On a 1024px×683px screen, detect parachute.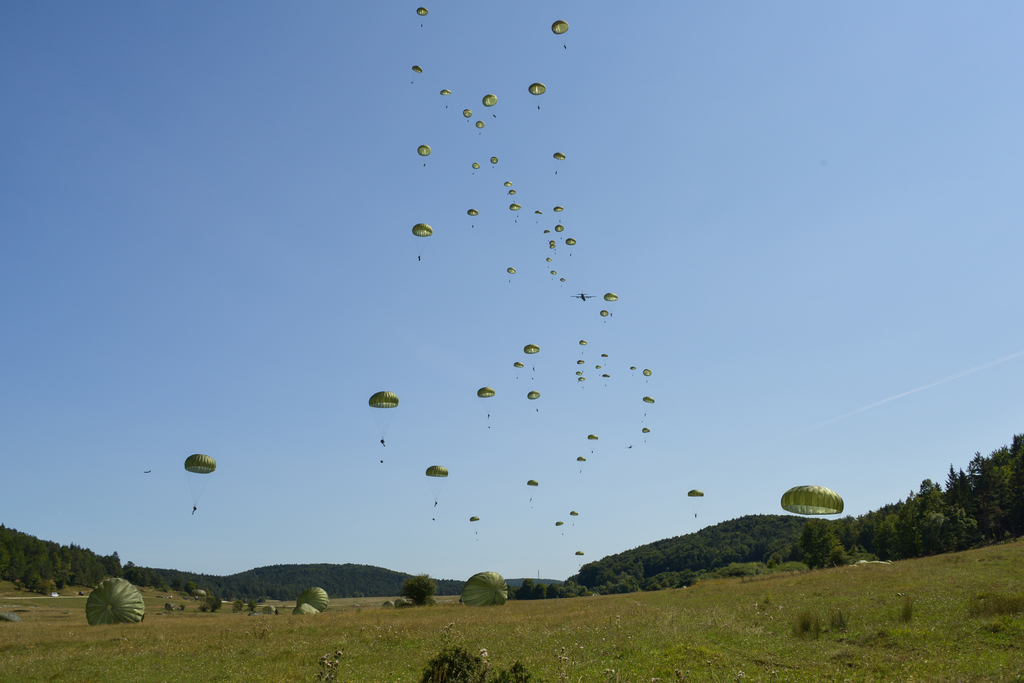
{"x1": 644, "y1": 395, "x2": 655, "y2": 416}.
